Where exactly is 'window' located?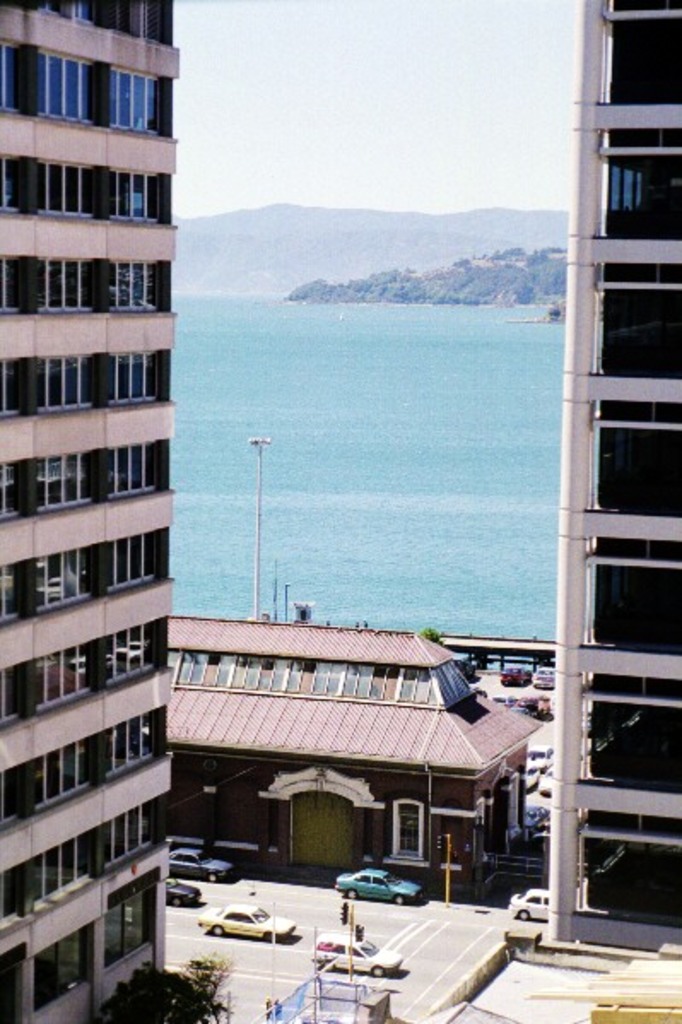
Its bounding box is 591:409:661:509.
